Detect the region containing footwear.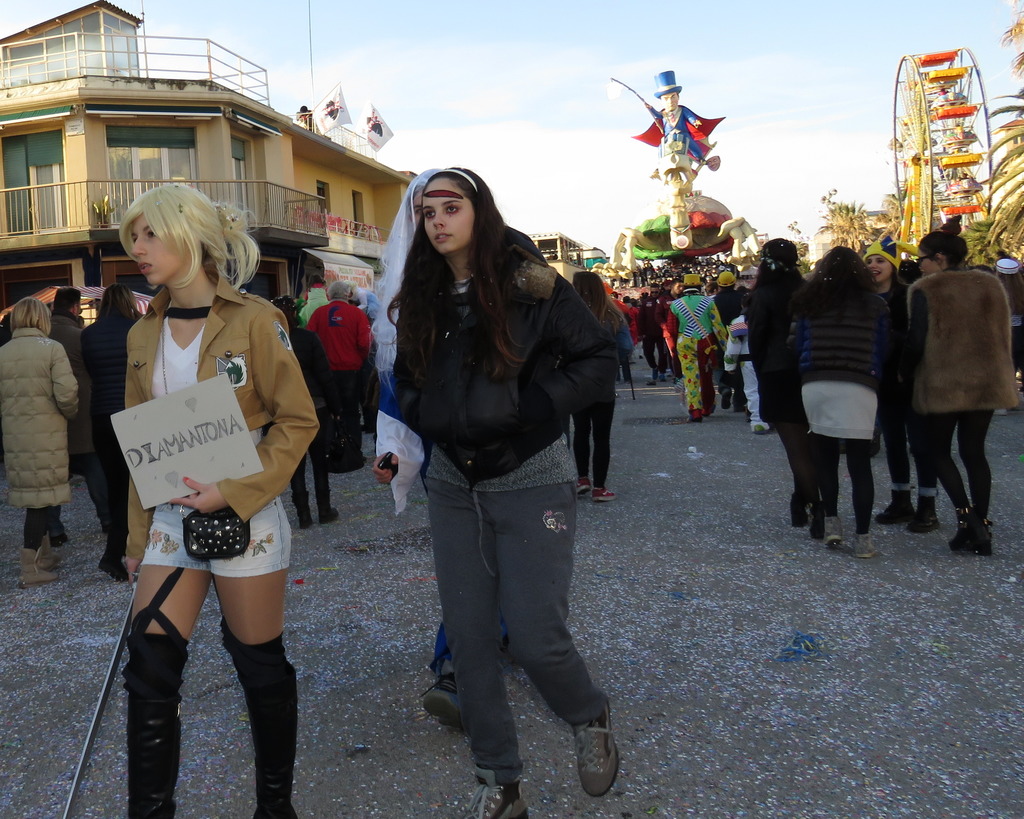
region(593, 486, 615, 502).
